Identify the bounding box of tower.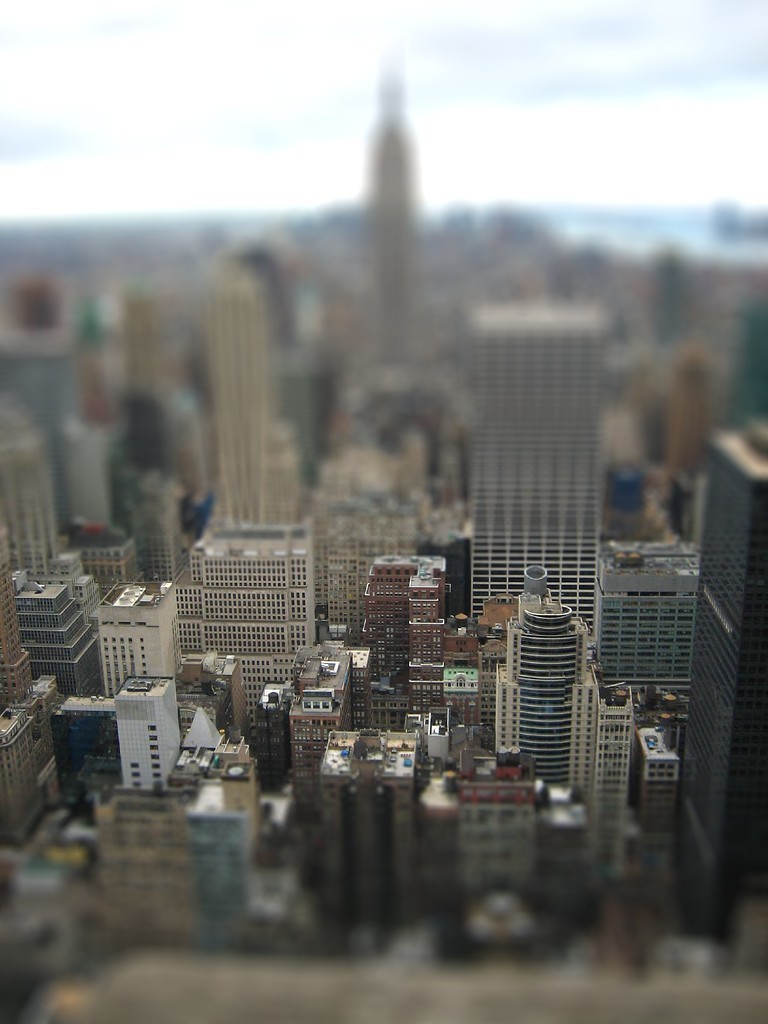
465 303 596 627.
